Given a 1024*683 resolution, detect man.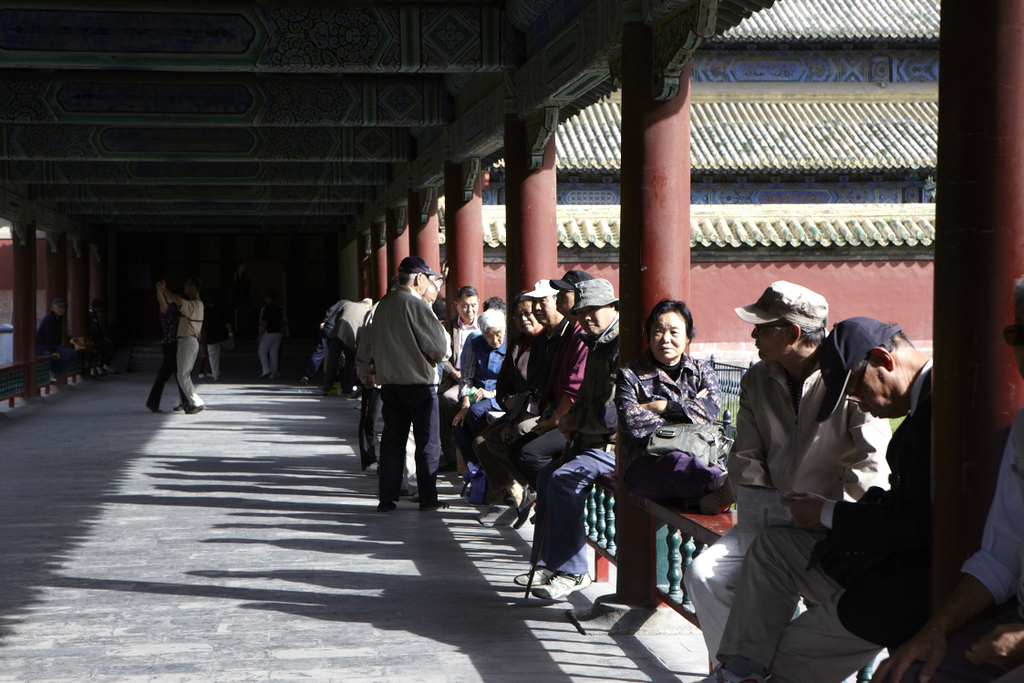
(x1=36, y1=294, x2=73, y2=398).
